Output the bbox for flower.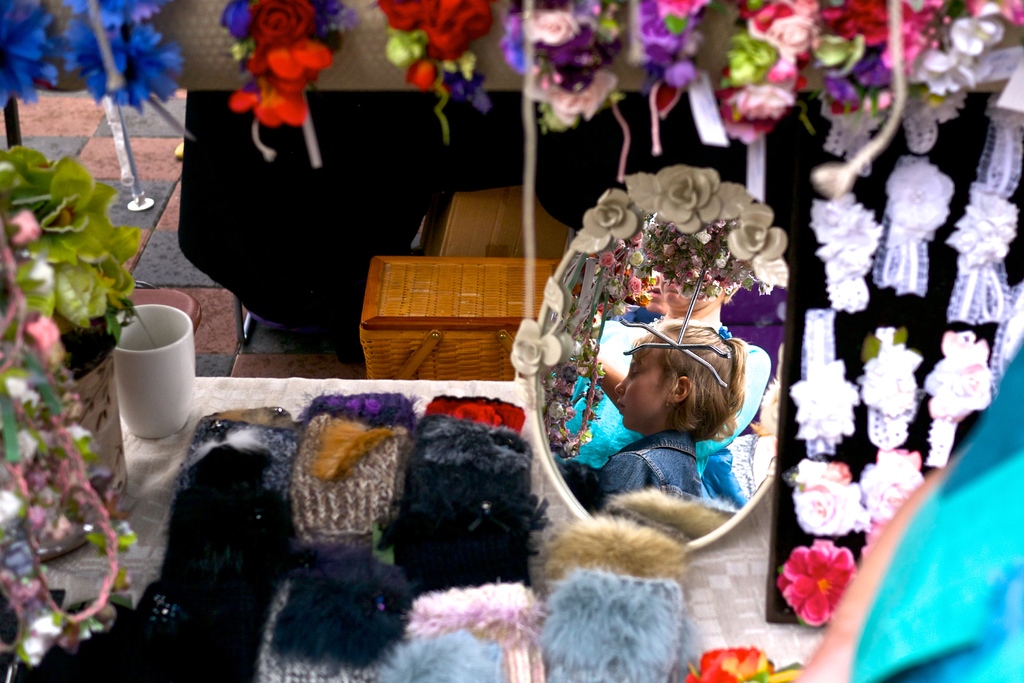
region(573, 186, 643, 247).
